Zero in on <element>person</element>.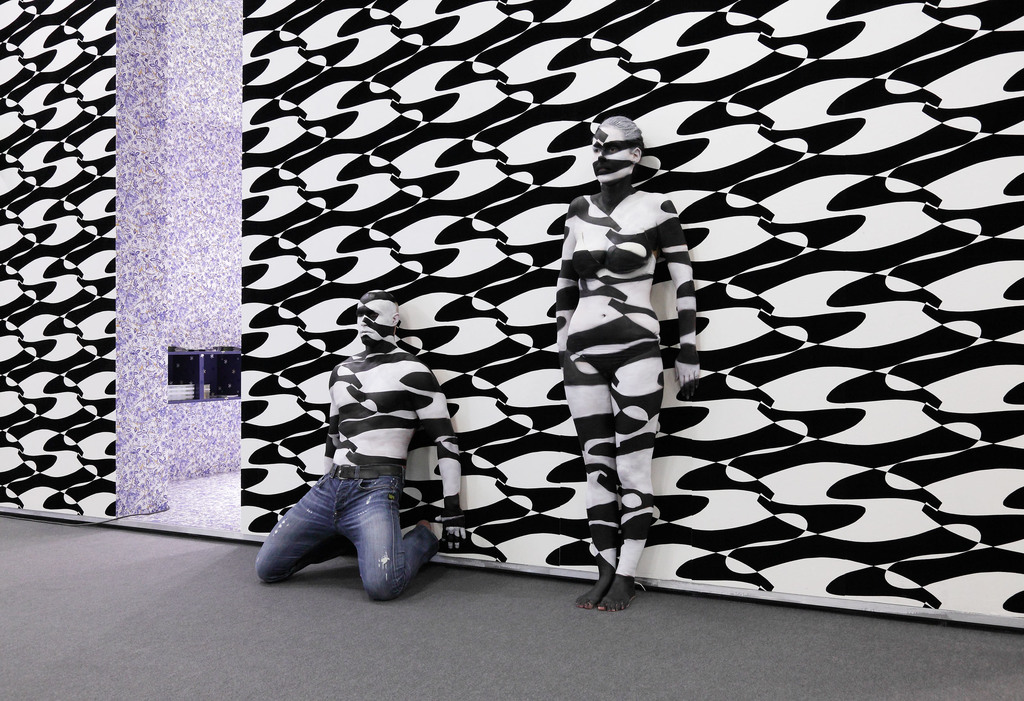
Zeroed in: 540/84/699/555.
